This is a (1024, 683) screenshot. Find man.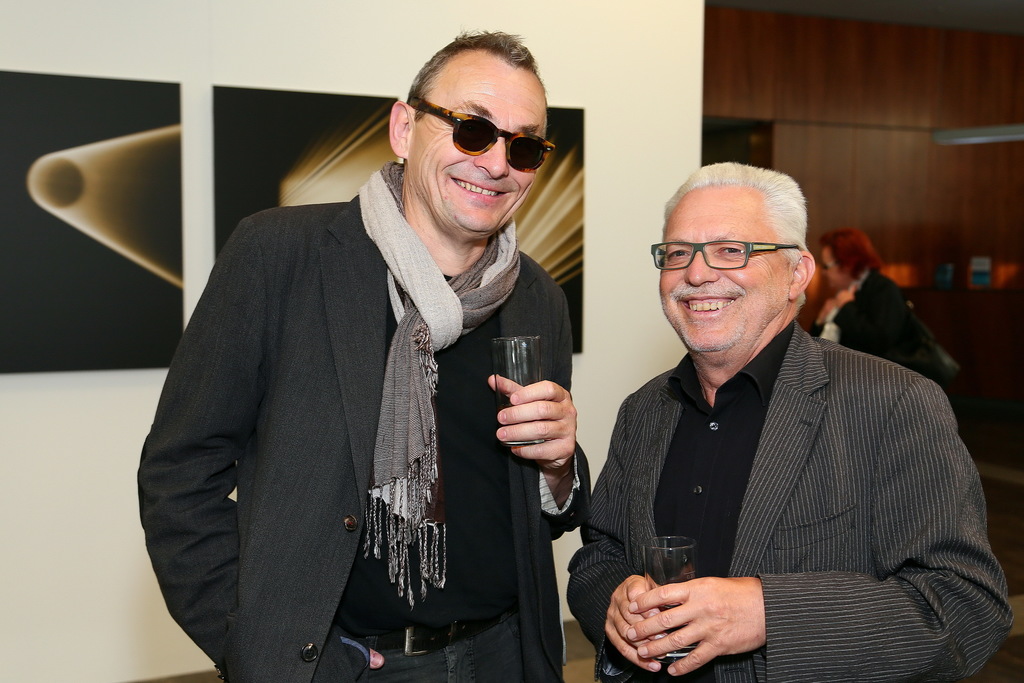
Bounding box: crop(574, 144, 981, 682).
